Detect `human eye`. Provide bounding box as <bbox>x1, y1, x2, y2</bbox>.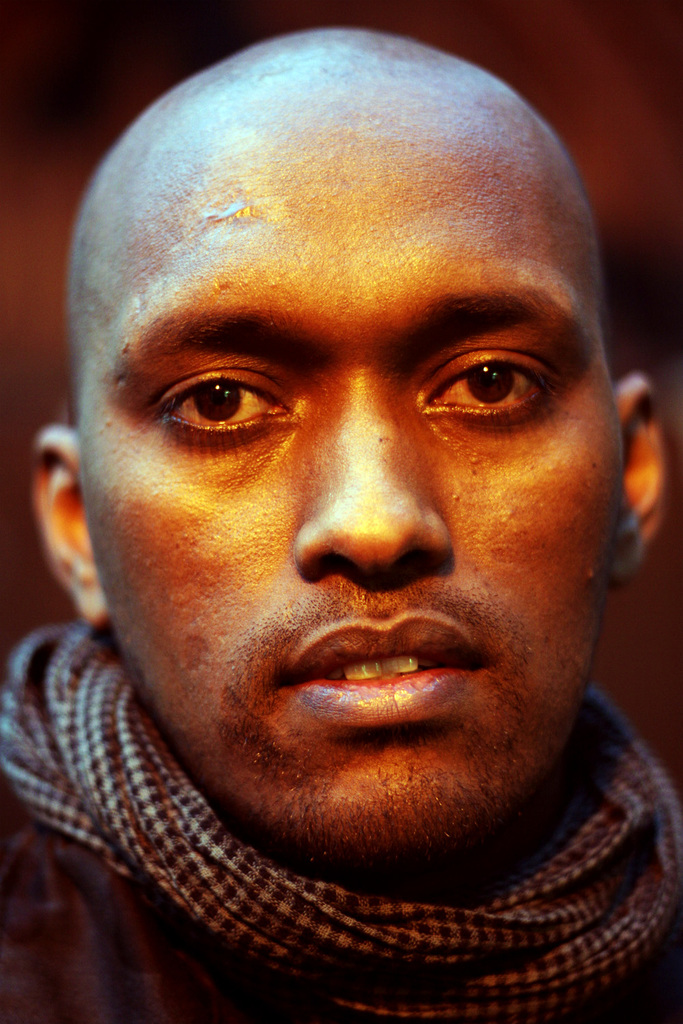
<bbox>153, 367, 305, 454</bbox>.
